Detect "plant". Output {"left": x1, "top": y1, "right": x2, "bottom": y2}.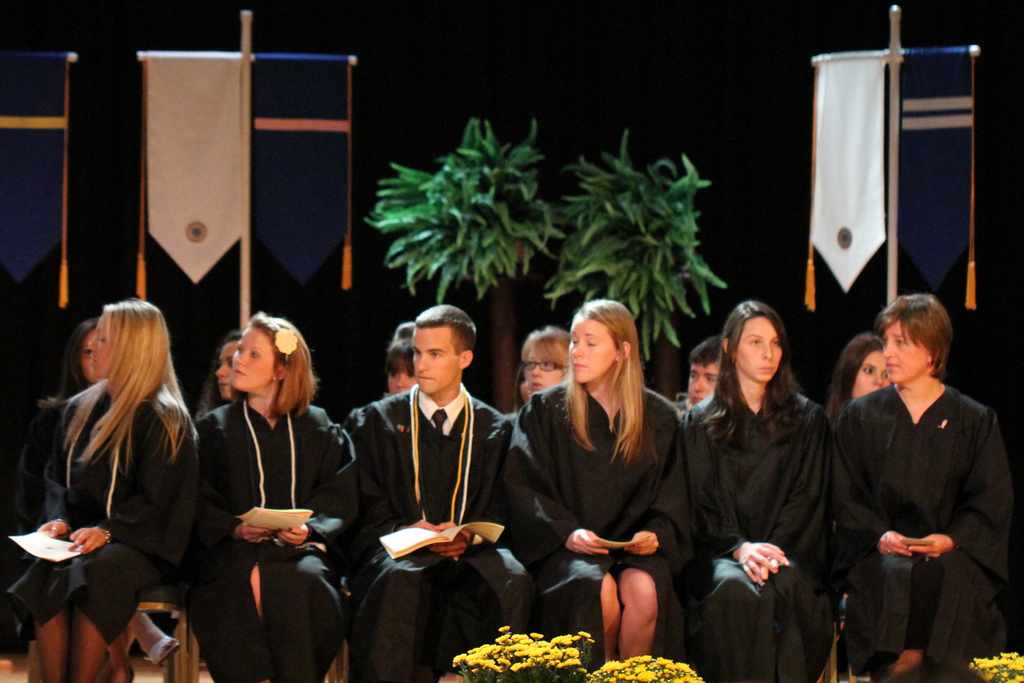
{"left": 593, "top": 648, "right": 703, "bottom": 682}.
